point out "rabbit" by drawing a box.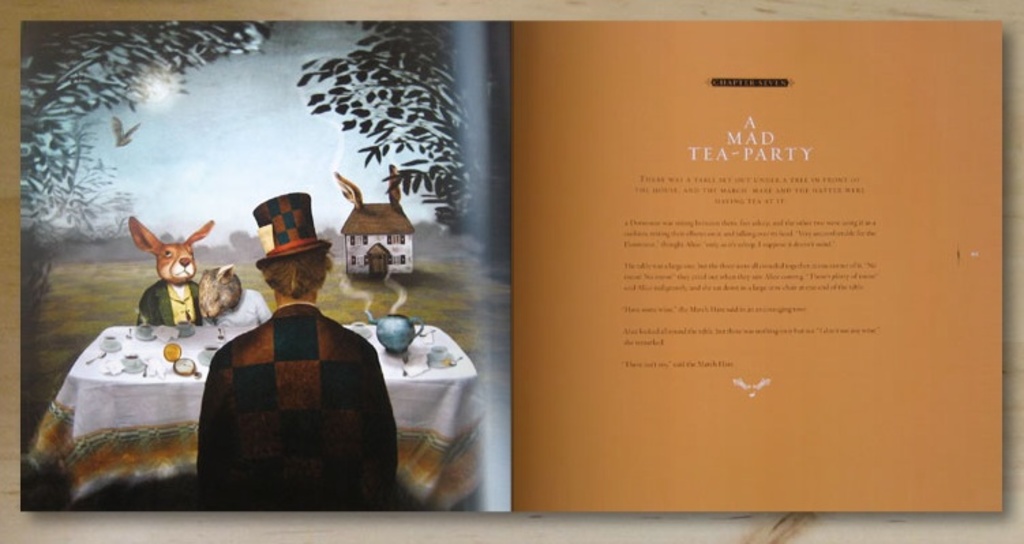
bbox=(130, 217, 220, 327).
